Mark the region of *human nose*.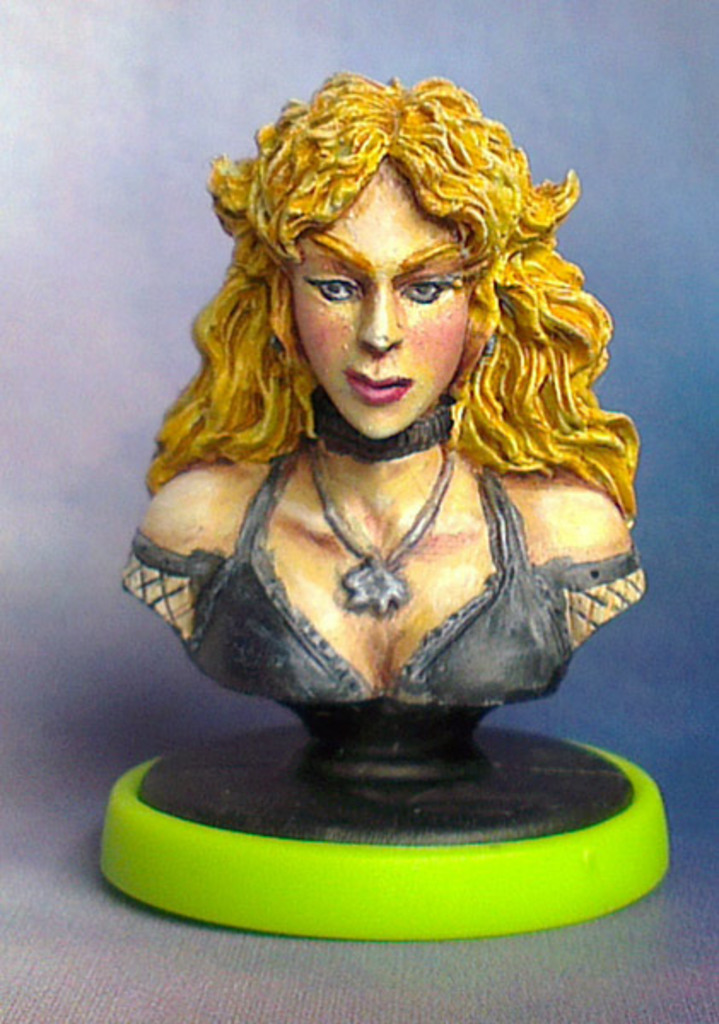
Region: {"left": 354, "top": 273, "right": 406, "bottom": 358}.
